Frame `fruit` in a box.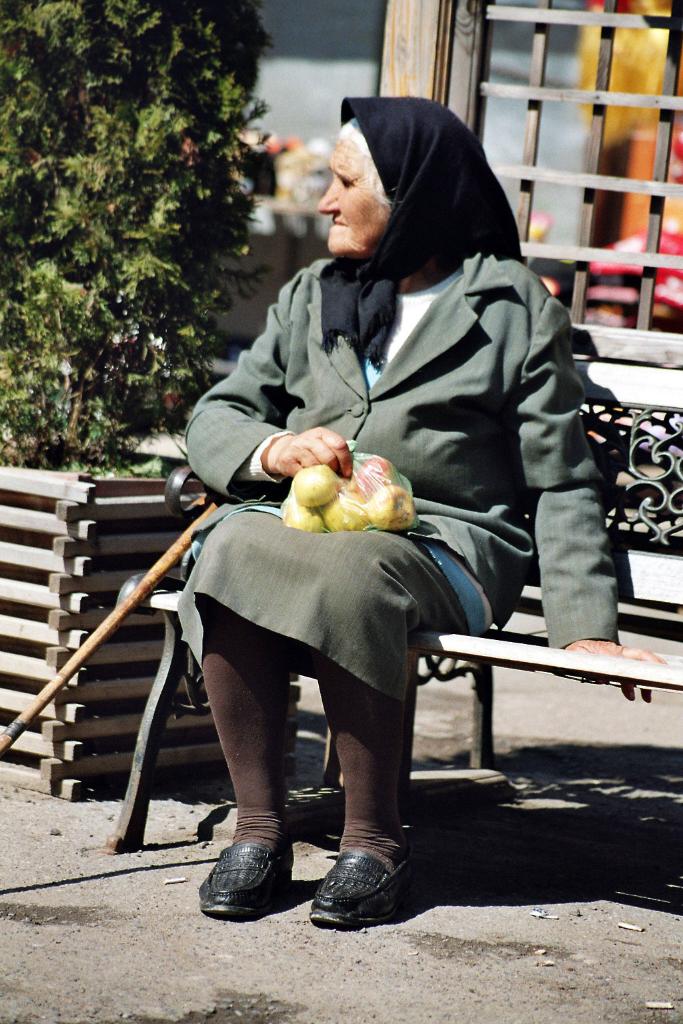
left=285, top=462, right=338, bottom=507.
